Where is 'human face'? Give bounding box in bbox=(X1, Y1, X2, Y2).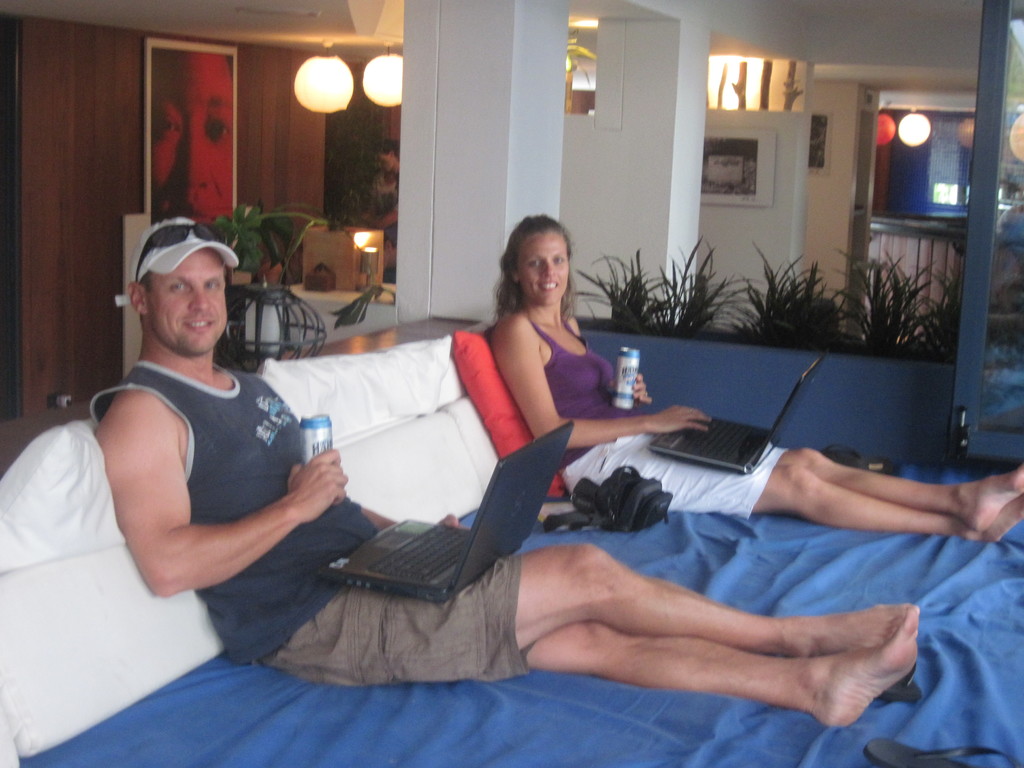
bbox=(520, 233, 571, 305).
